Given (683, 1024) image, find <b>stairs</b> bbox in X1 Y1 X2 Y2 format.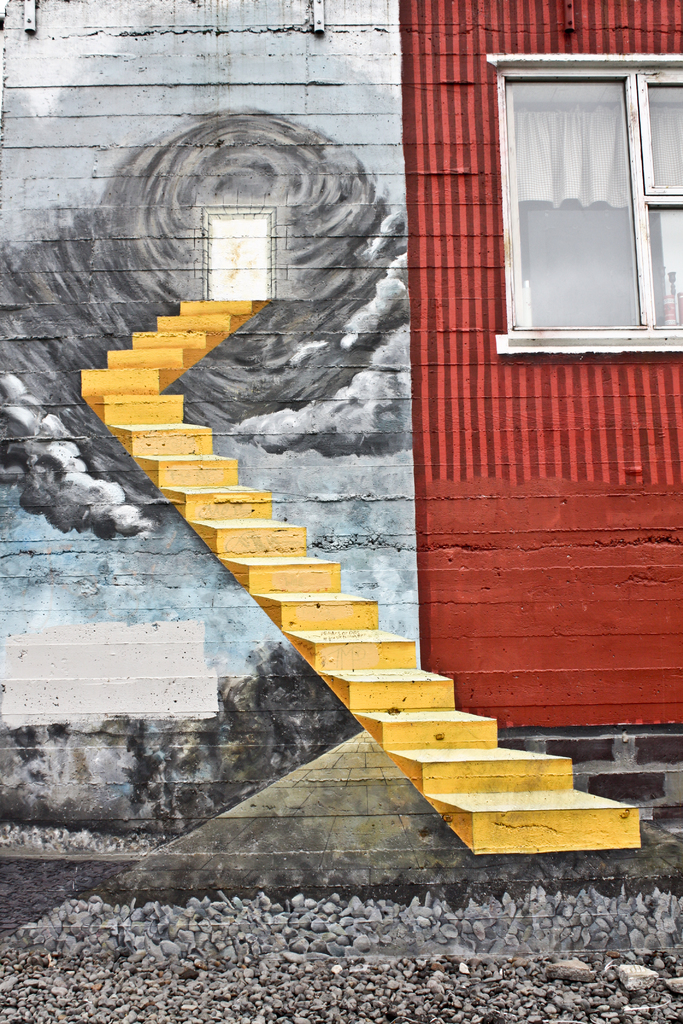
72 292 642 851.
